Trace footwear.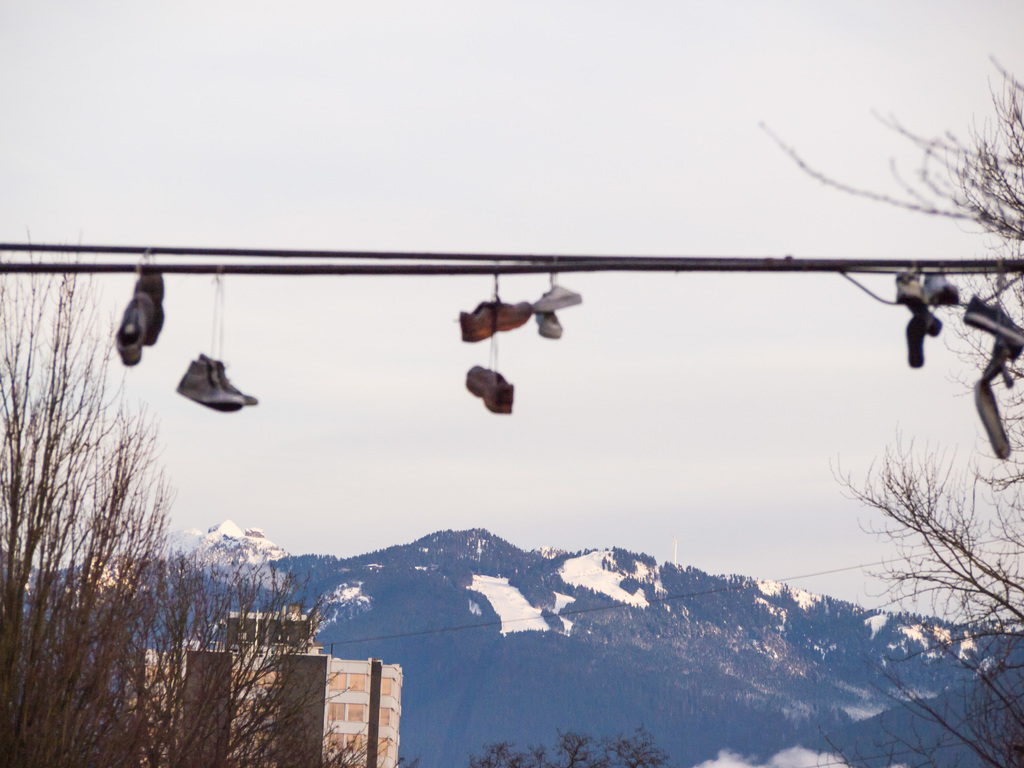
Traced to {"x1": 466, "y1": 294, "x2": 517, "y2": 417}.
